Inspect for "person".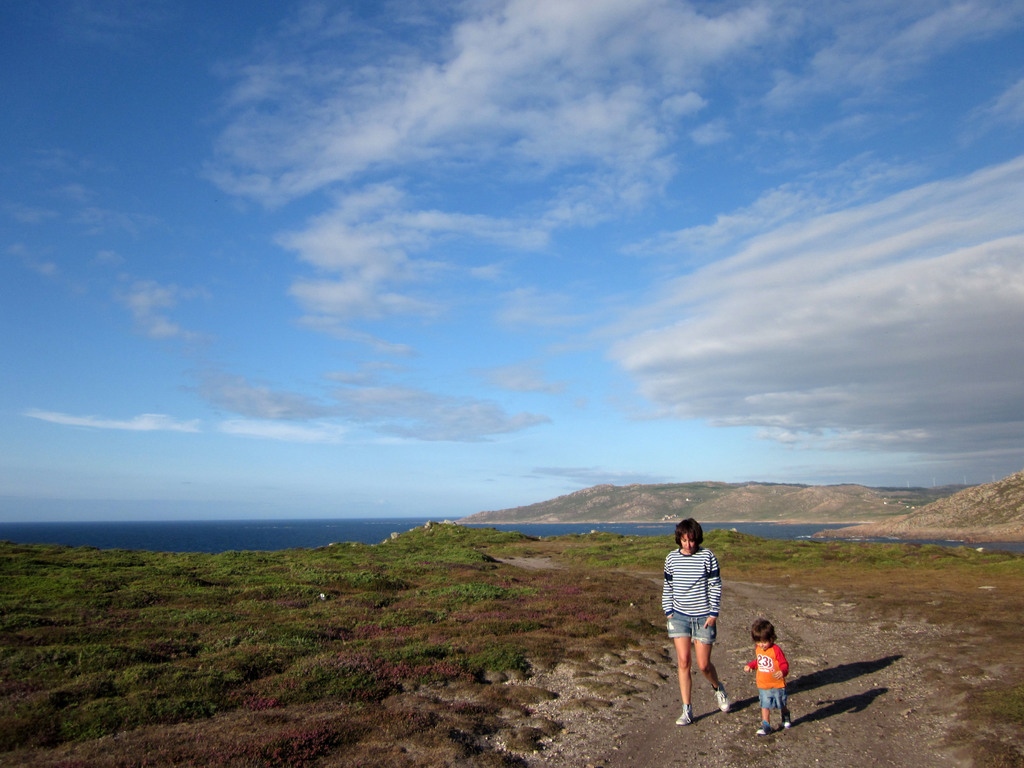
Inspection: <region>740, 616, 794, 739</region>.
